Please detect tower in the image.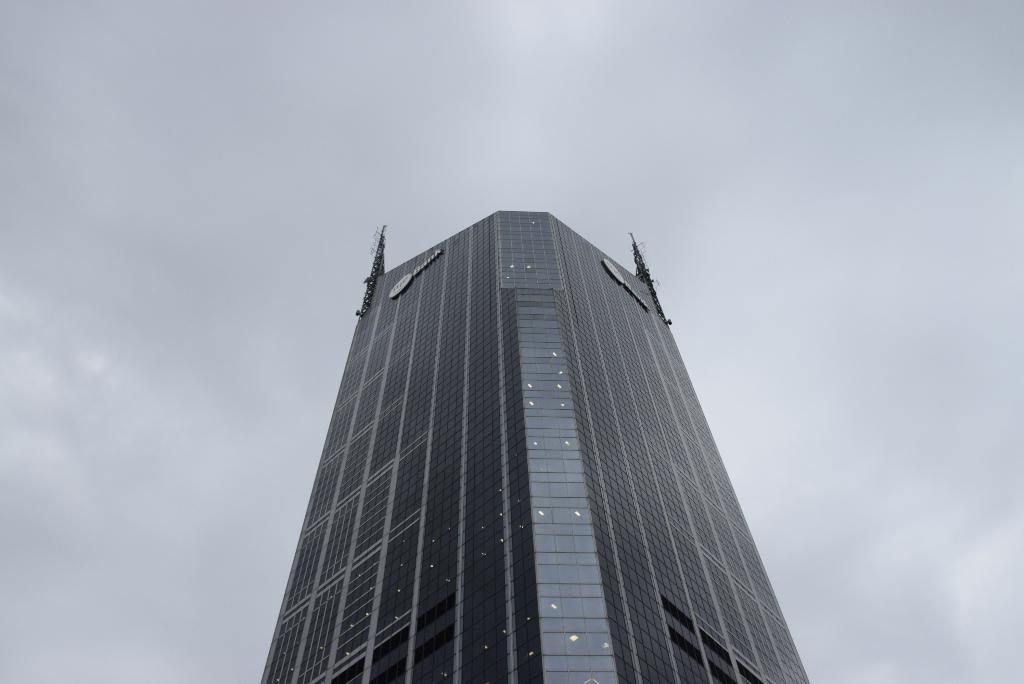
Rect(249, 200, 803, 665).
